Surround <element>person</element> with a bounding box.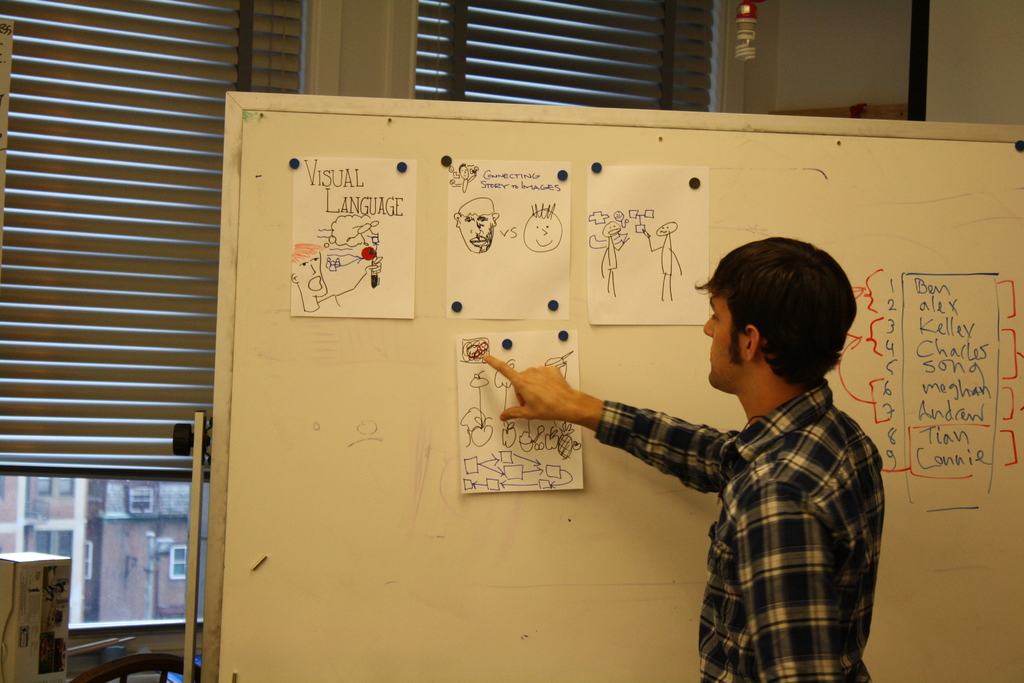
x1=291 y1=242 x2=381 y2=315.
